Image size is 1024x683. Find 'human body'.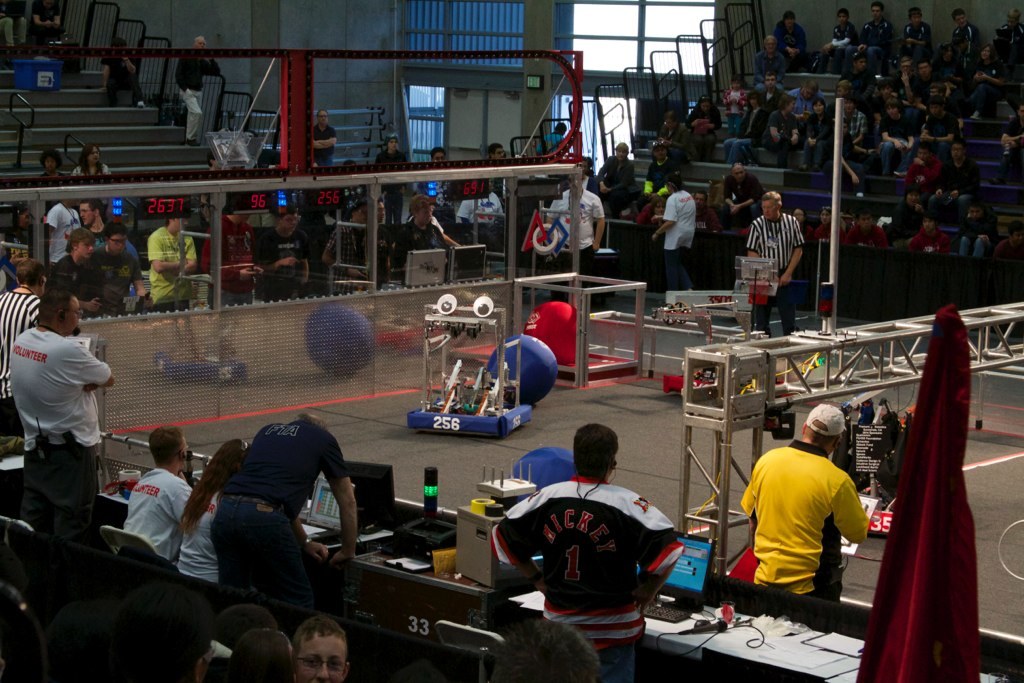
l=890, t=56, r=918, b=100.
